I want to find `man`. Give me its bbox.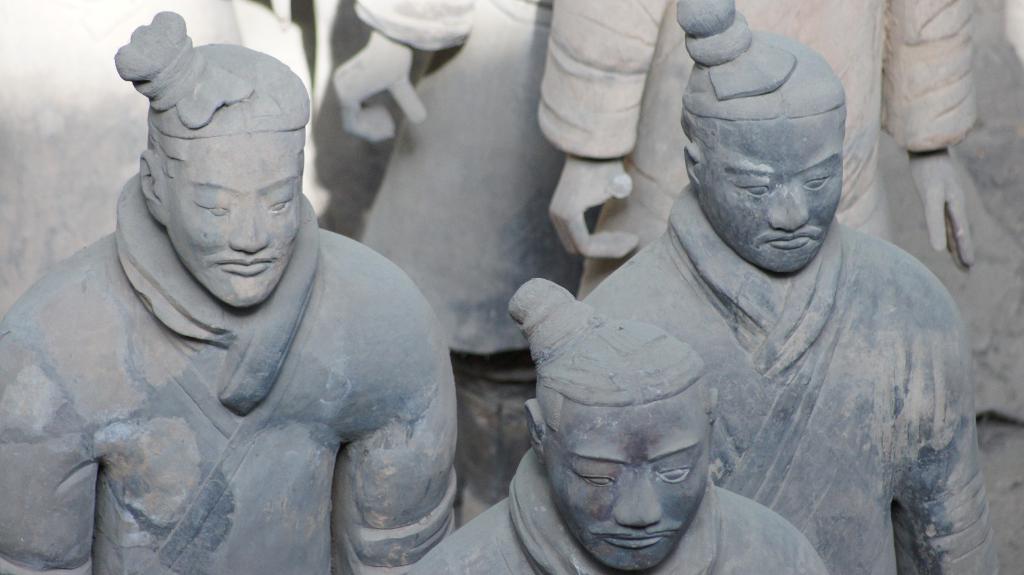
(left=417, top=277, right=818, bottom=574).
